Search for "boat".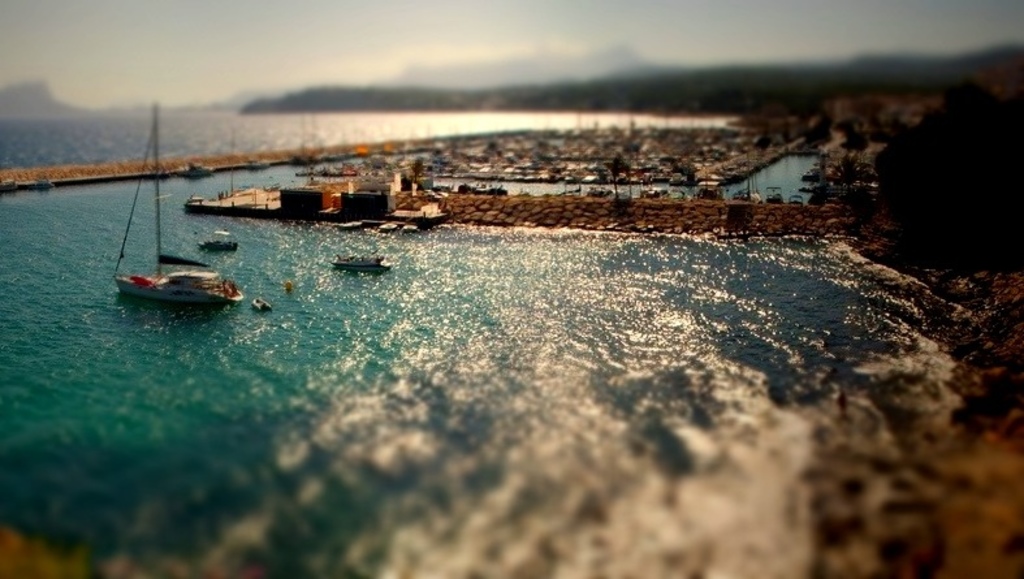
Found at rect(92, 196, 269, 314).
